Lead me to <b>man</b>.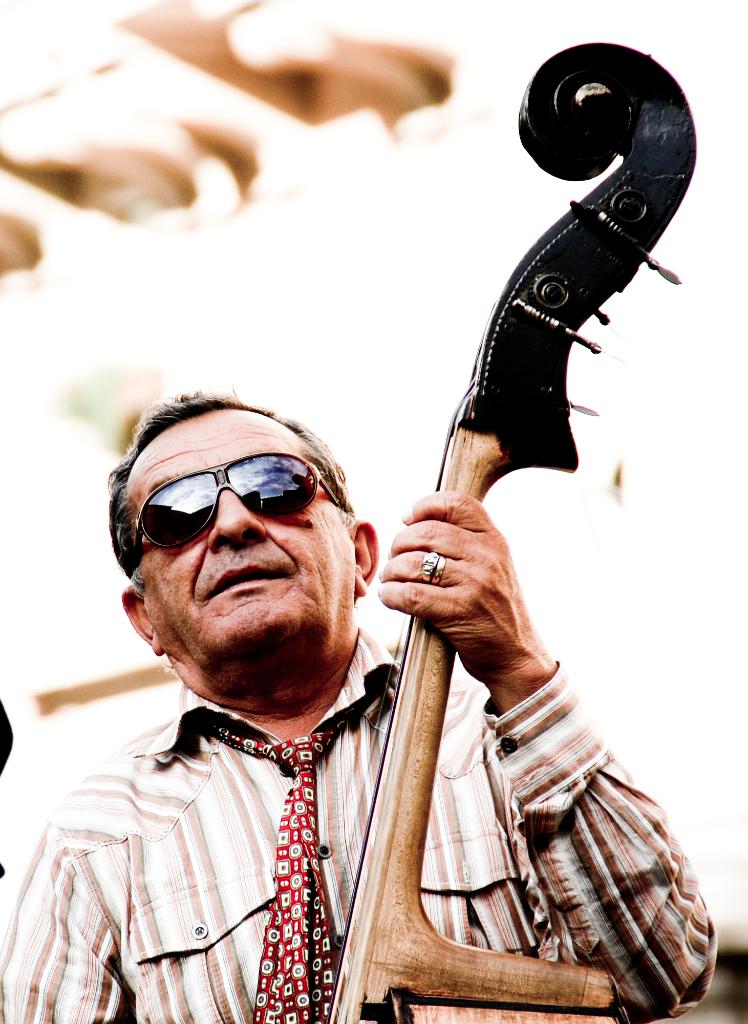
Lead to {"left": 0, "top": 396, "right": 729, "bottom": 1023}.
